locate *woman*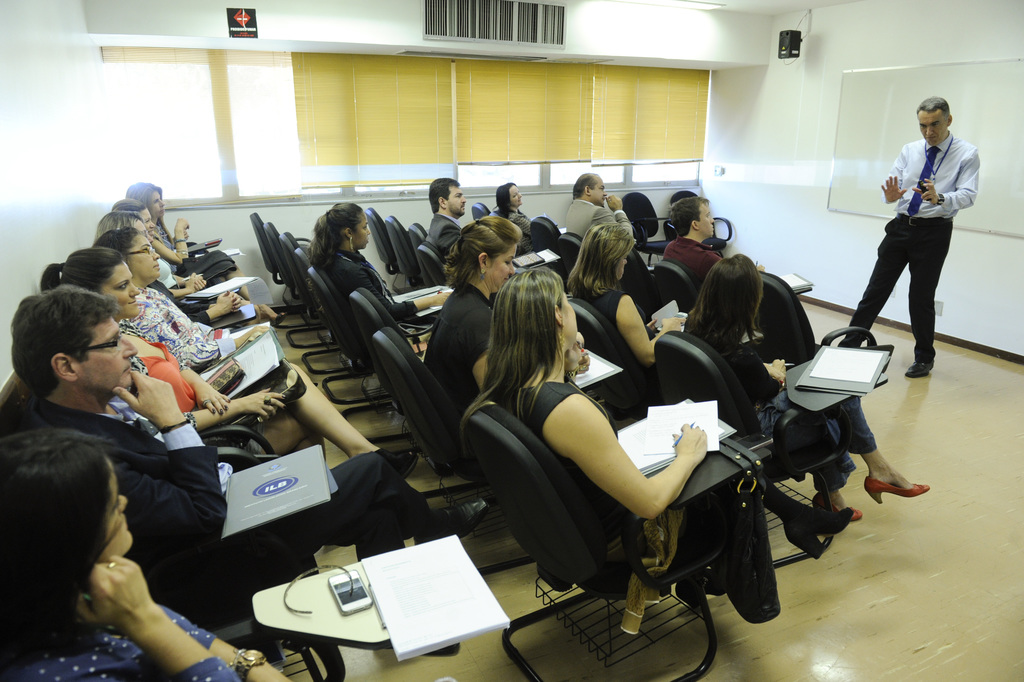
(left=496, top=184, right=542, bottom=244)
